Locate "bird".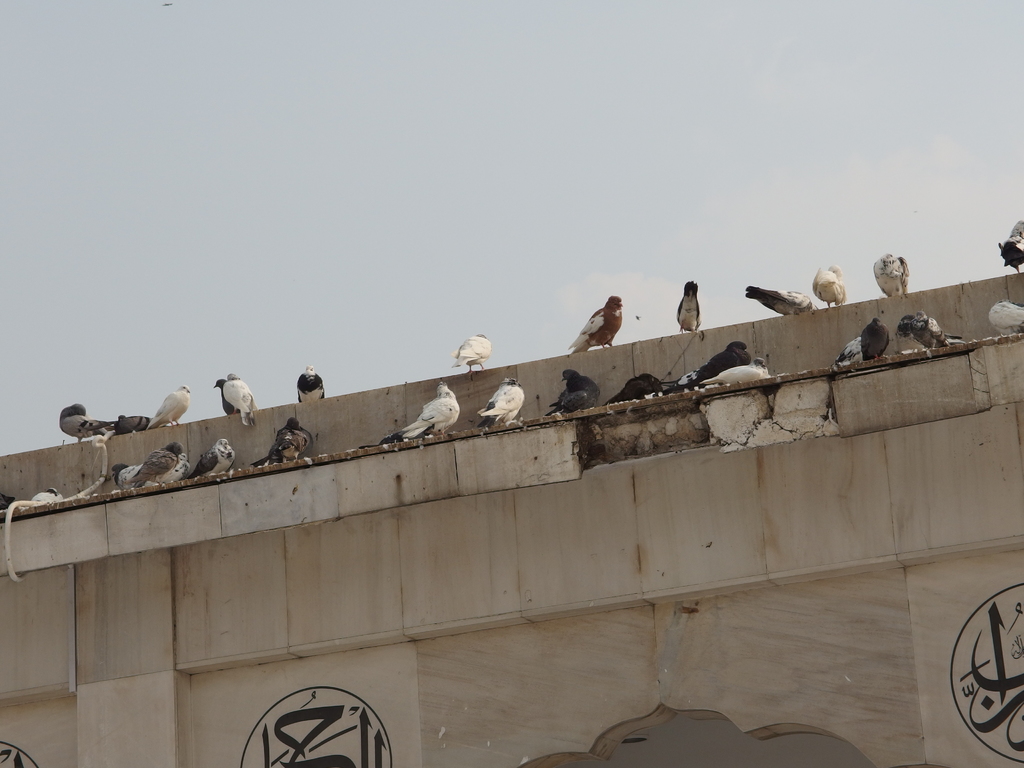
Bounding box: detection(142, 381, 189, 430).
